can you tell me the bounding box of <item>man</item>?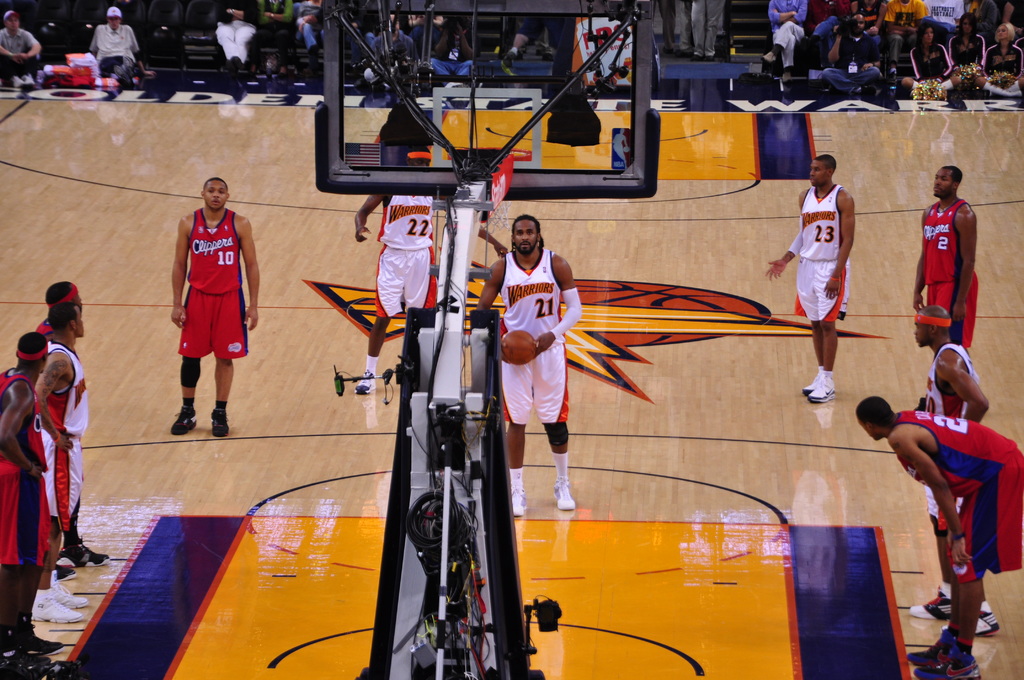
<region>480, 216, 588, 517</region>.
